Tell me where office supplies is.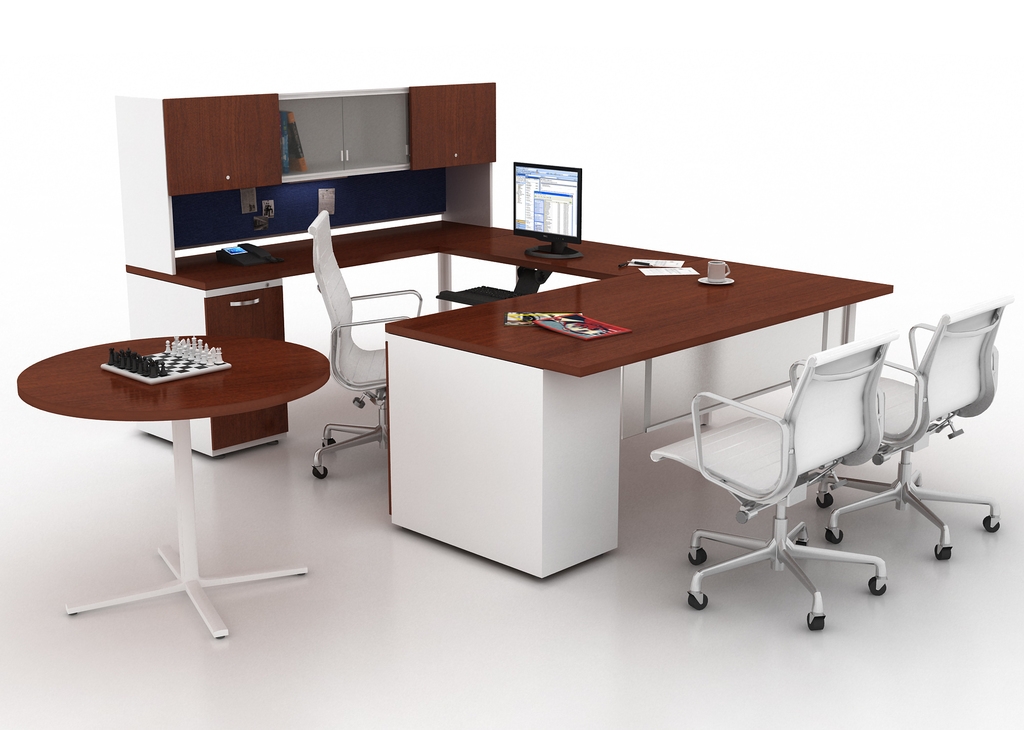
office supplies is at <box>17,336,332,640</box>.
